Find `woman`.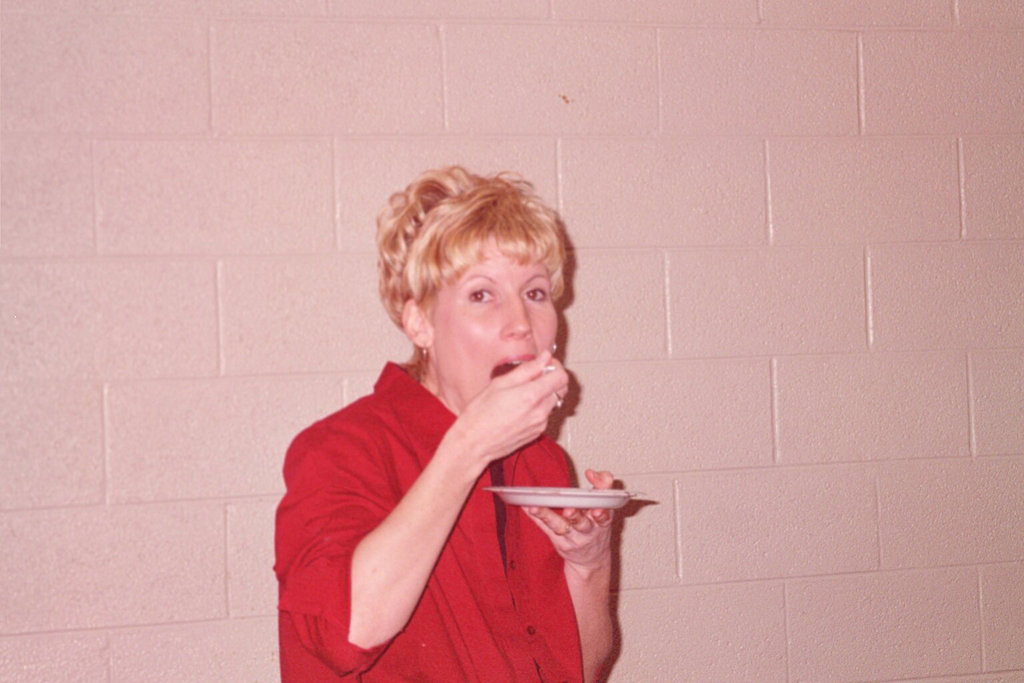
bbox=(277, 159, 626, 682).
